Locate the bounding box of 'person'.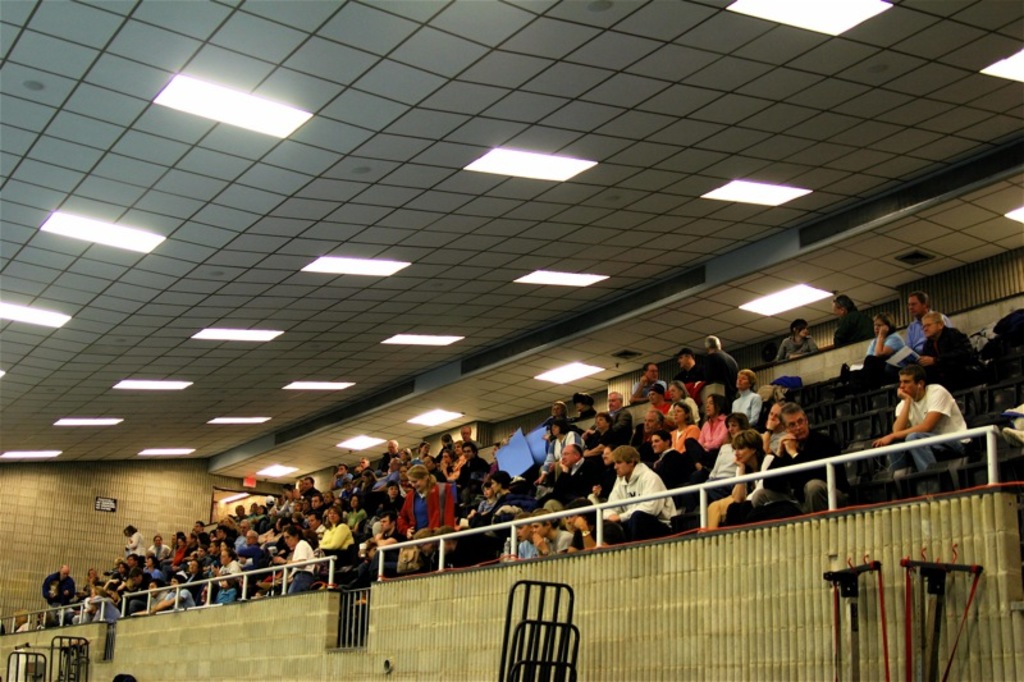
Bounding box: 919/307/978/395.
